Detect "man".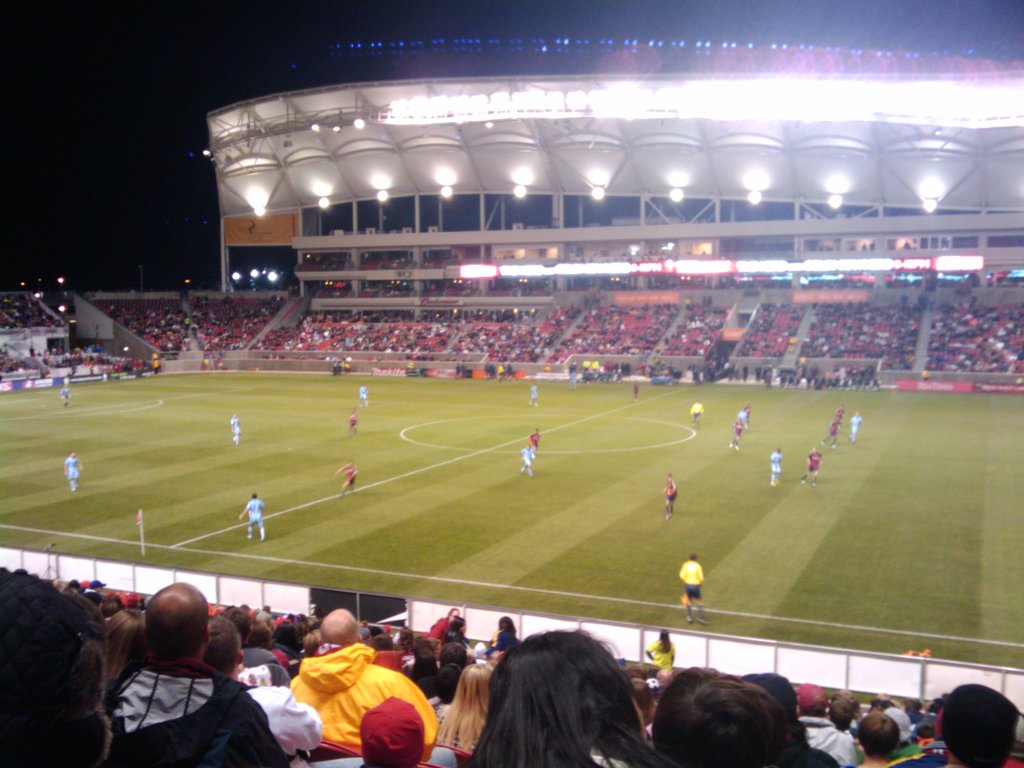
Detected at box(361, 382, 373, 411).
